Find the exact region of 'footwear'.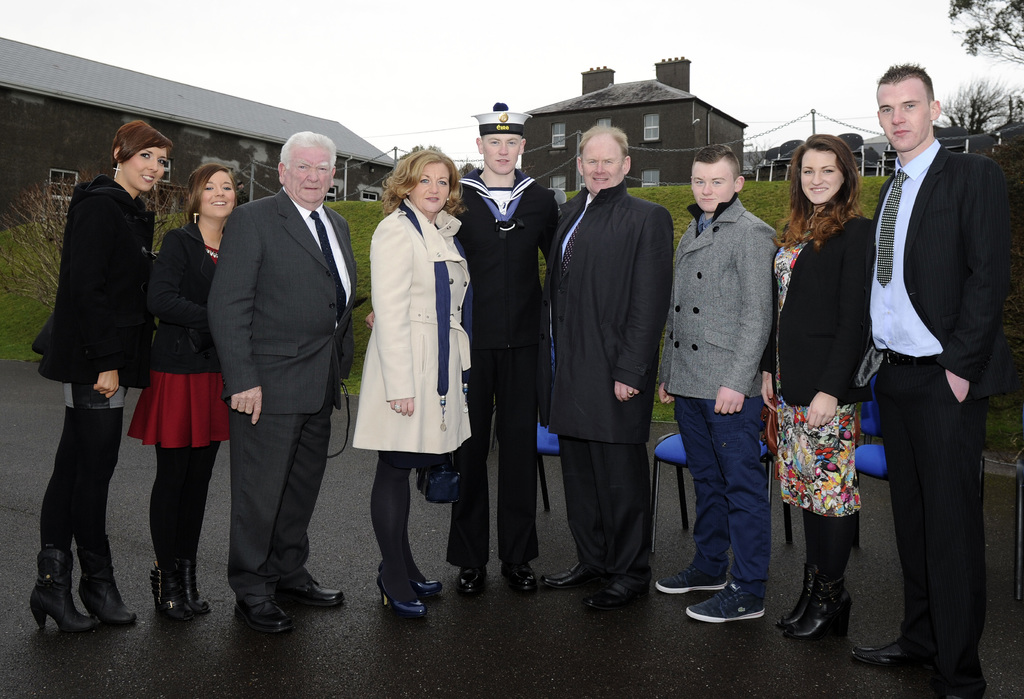
Exact region: <box>776,562,822,631</box>.
